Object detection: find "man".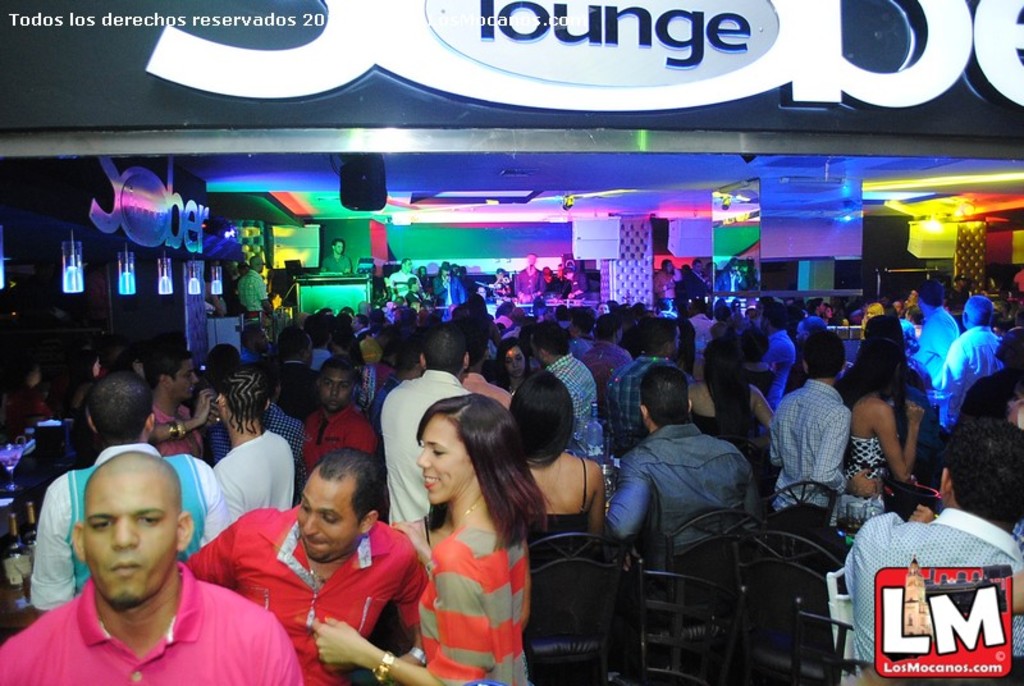
<bbox>264, 326, 314, 419</bbox>.
